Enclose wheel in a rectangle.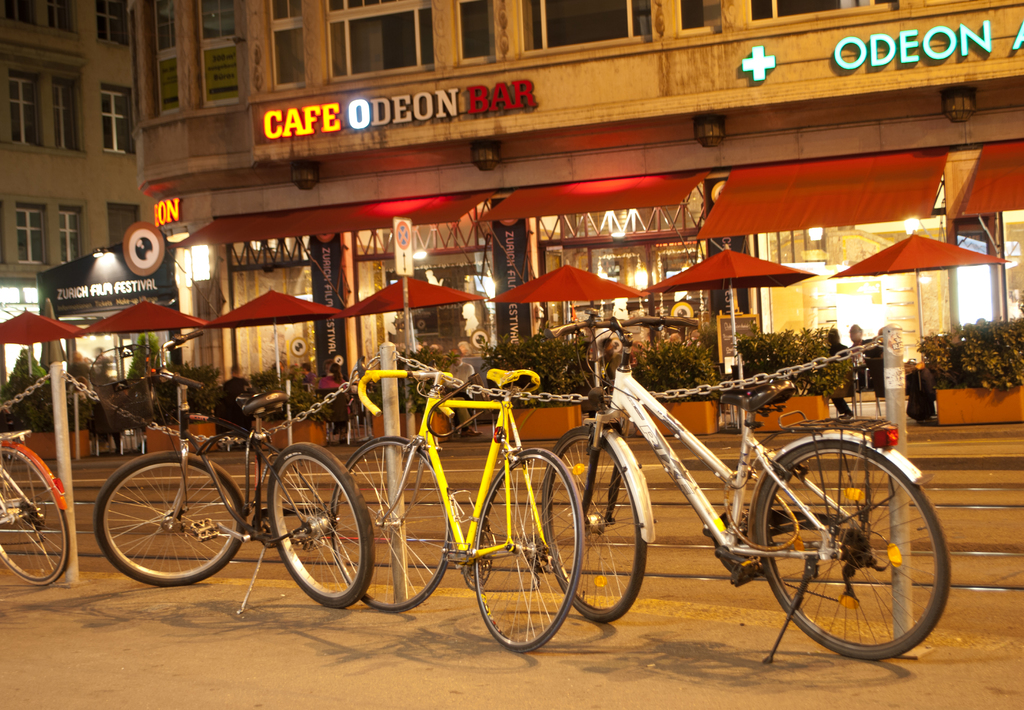
region(95, 451, 248, 585).
